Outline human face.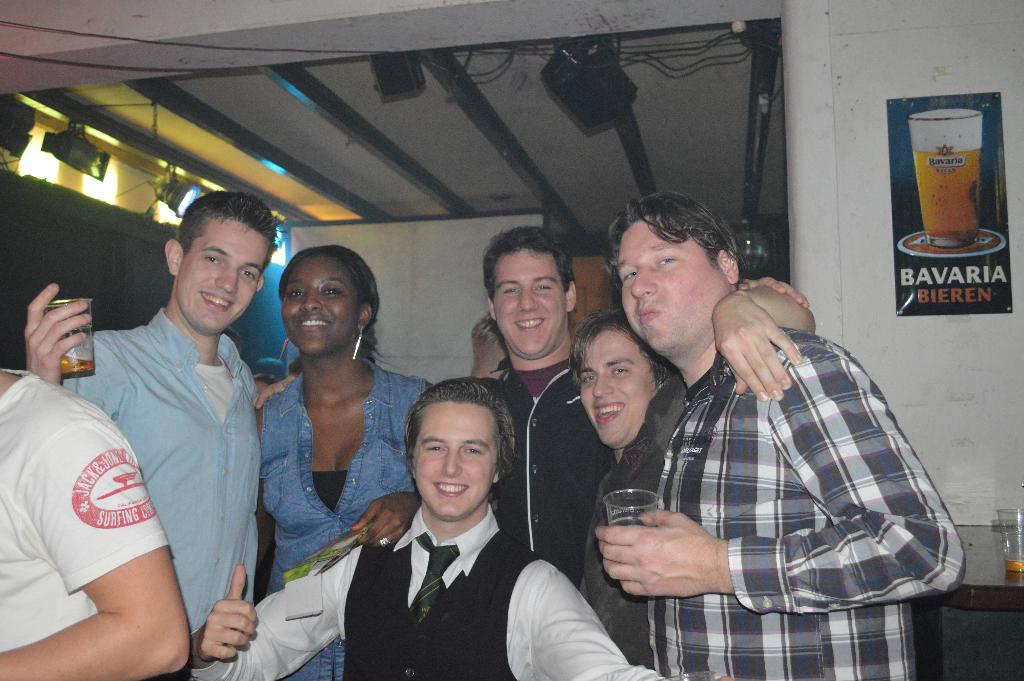
Outline: [x1=492, y1=246, x2=564, y2=357].
